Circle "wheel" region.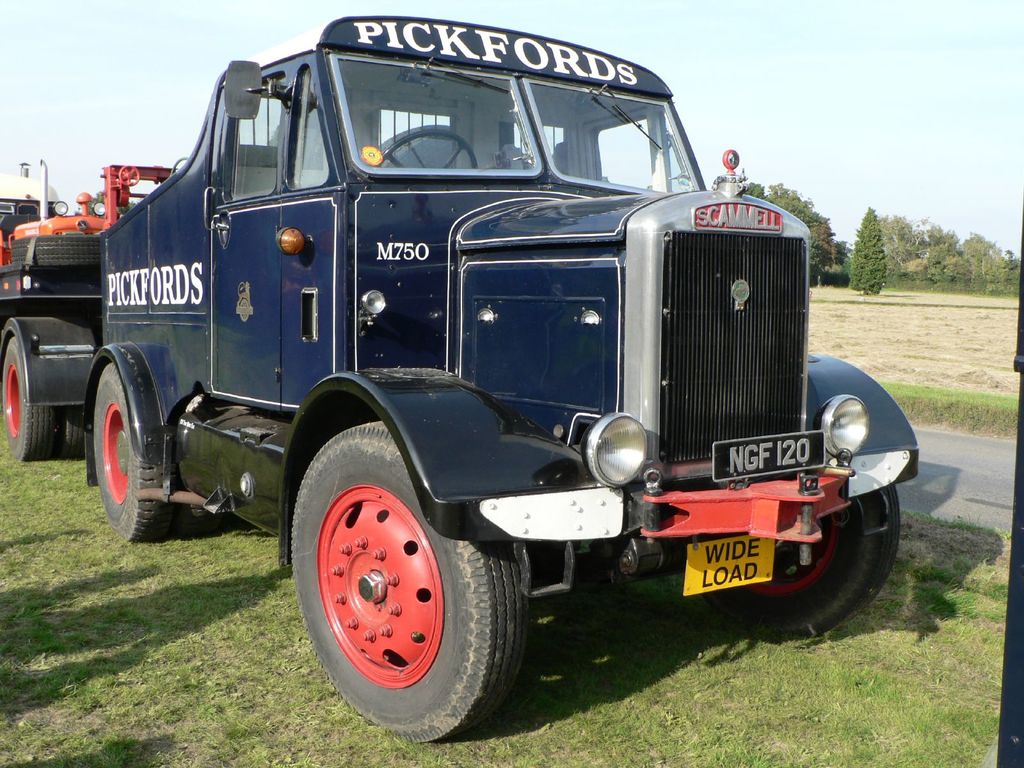
Region: <box>3,335,54,462</box>.
